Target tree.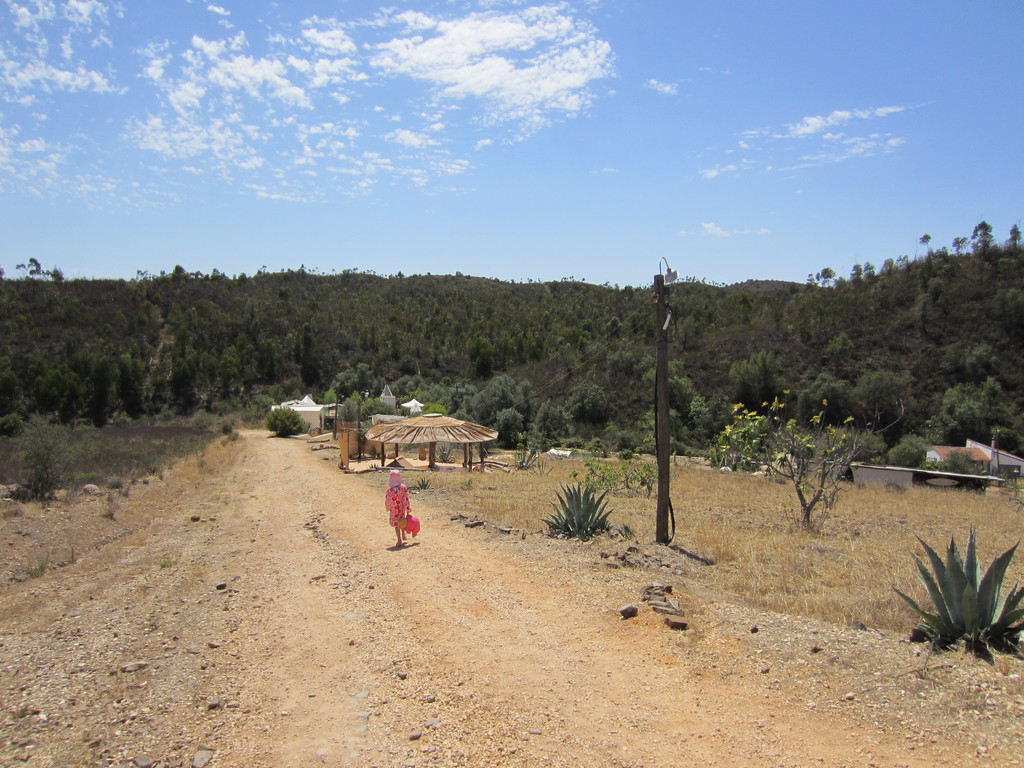
Target region: {"left": 481, "top": 373, "right": 516, "bottom": 410}.
